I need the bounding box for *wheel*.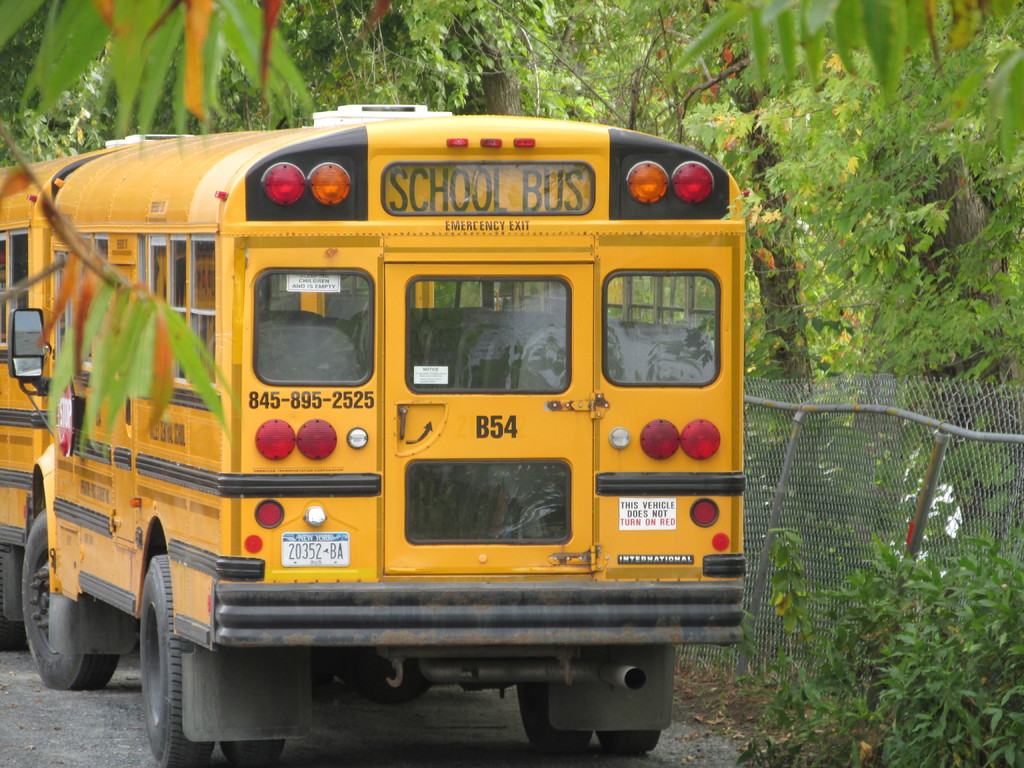
Here it is: 22:550:115:692.
